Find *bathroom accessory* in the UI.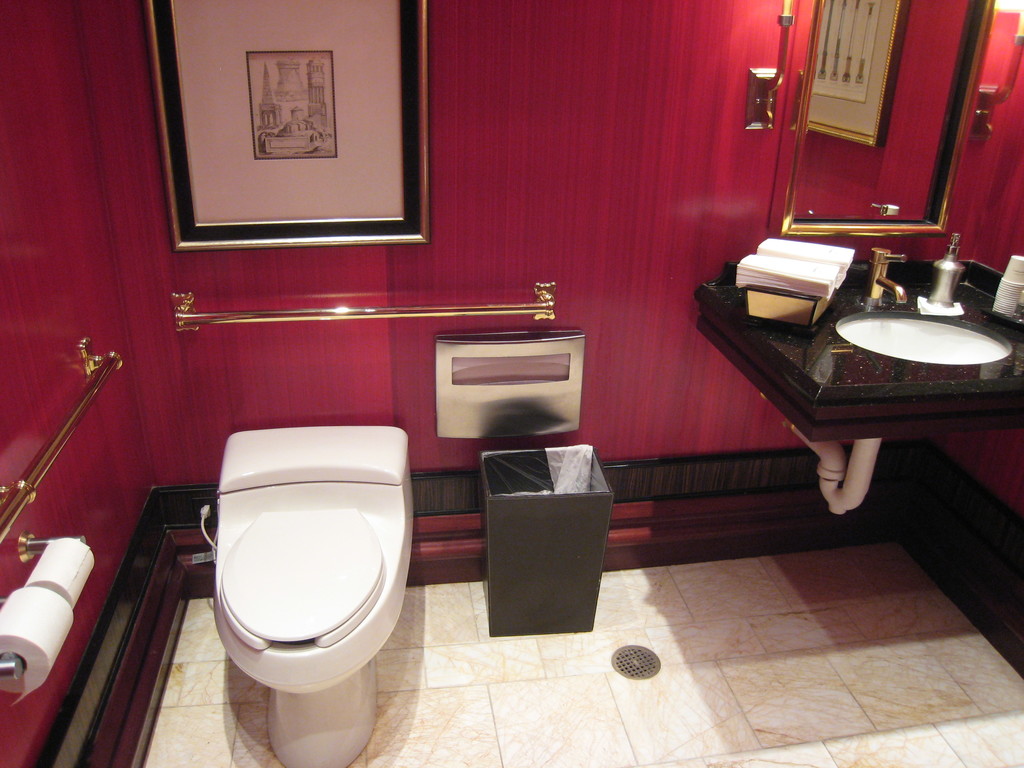
UI element at l=0, t=529, r=88, b=680.
